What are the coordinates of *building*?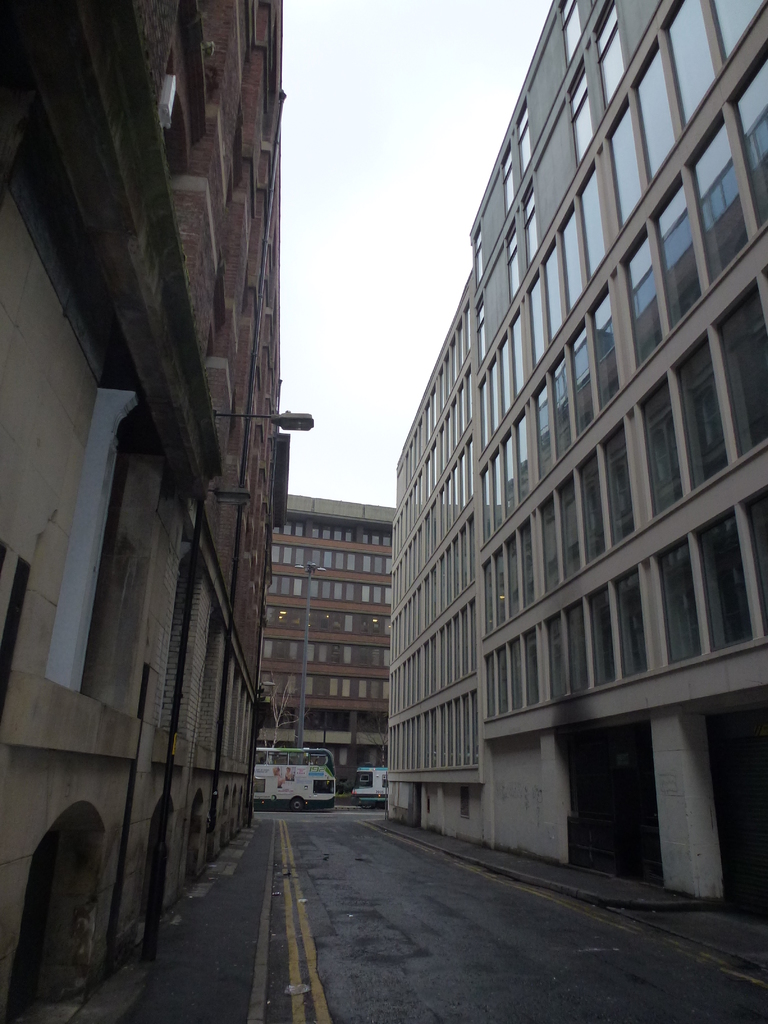
<bbox>385, 0, 767, 906</bbox>.
